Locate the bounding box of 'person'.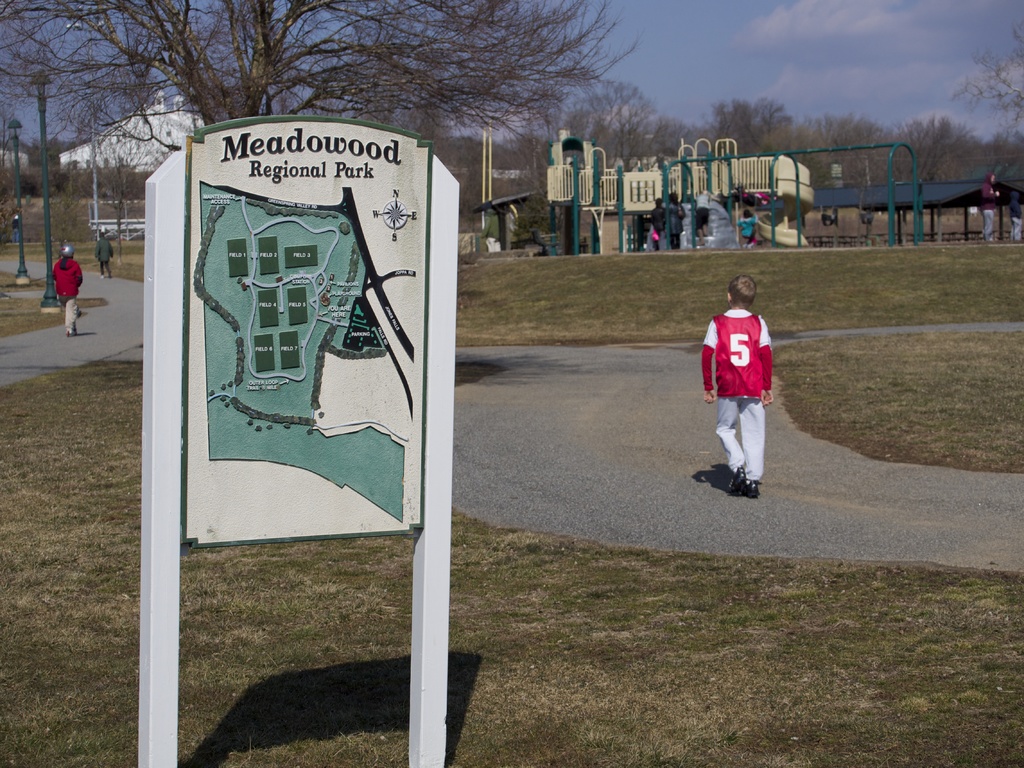
Bounding box: select_region(53, 239, 86, 337).
